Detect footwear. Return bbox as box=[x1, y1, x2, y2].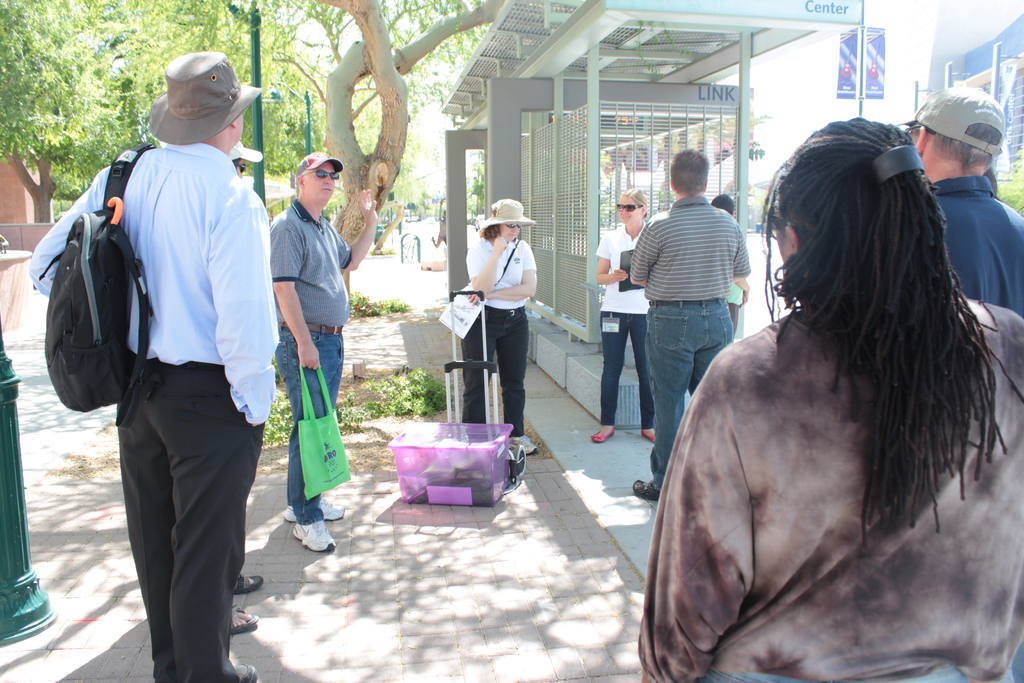
box=[234, 662, 257, 682].
